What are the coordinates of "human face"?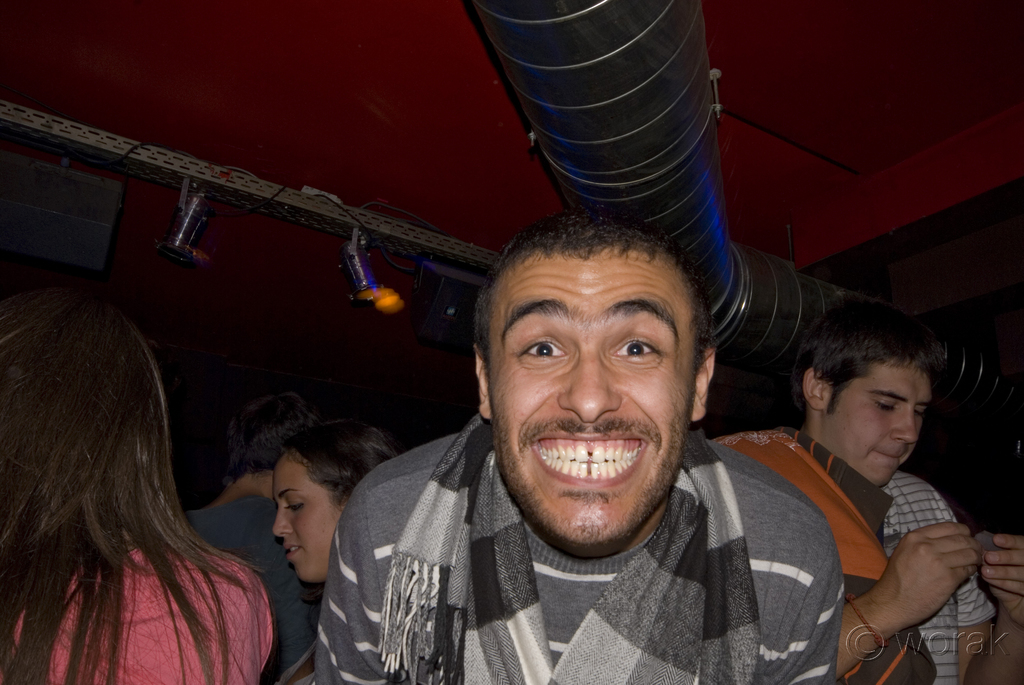
l=273, t=457, r=338, b=582.
